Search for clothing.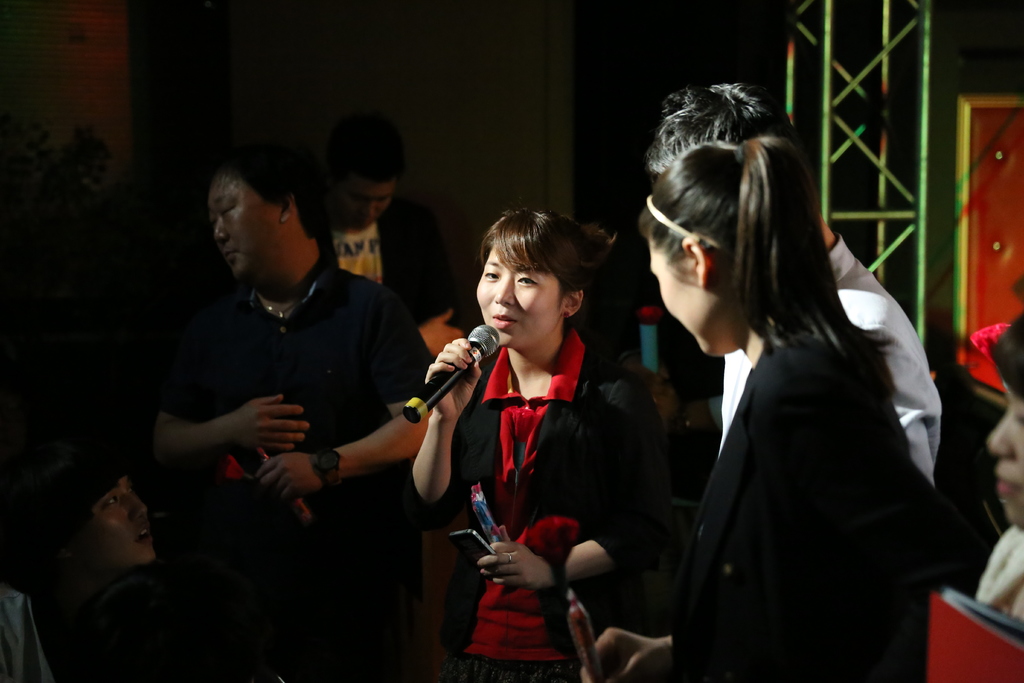
Found at box=[455, 325, 685, 682].
